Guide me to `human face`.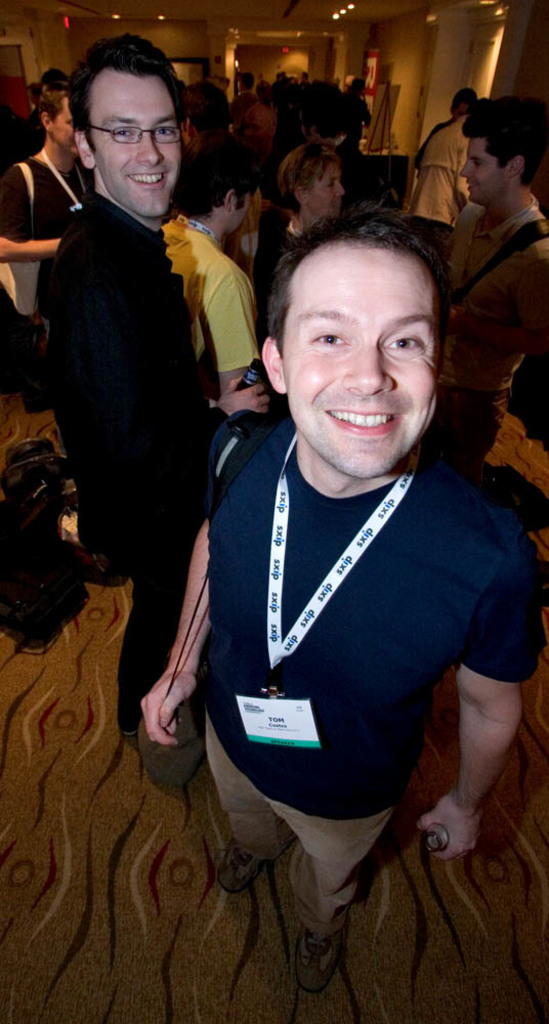
Guidance: locate(280, 238, 437, 475).
